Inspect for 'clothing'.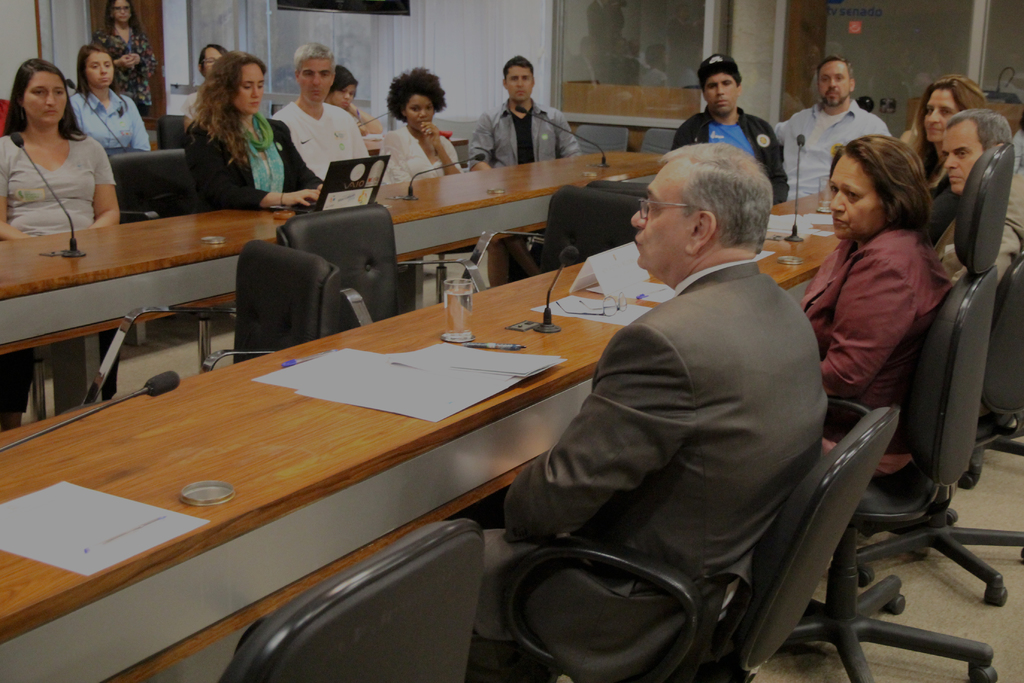
Inspection: [left=87, top=24, right=156, bottom=122].
